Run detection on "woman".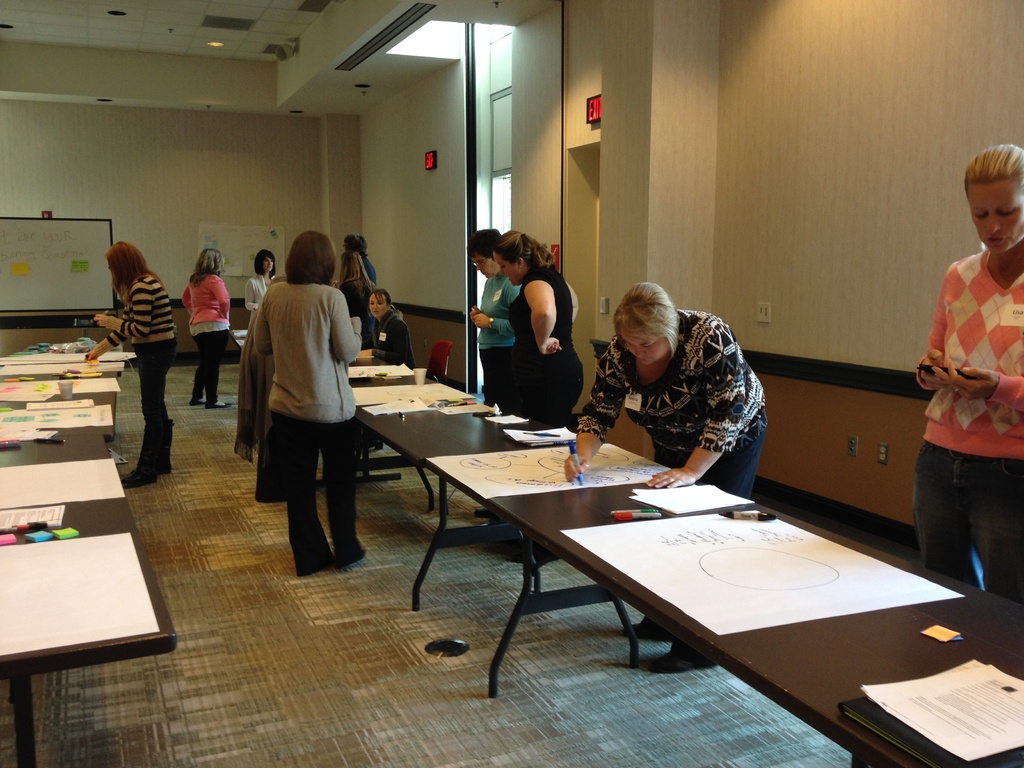
Result: {"left": 463, "top": 230, "right": 523, "bottom": 408}.
